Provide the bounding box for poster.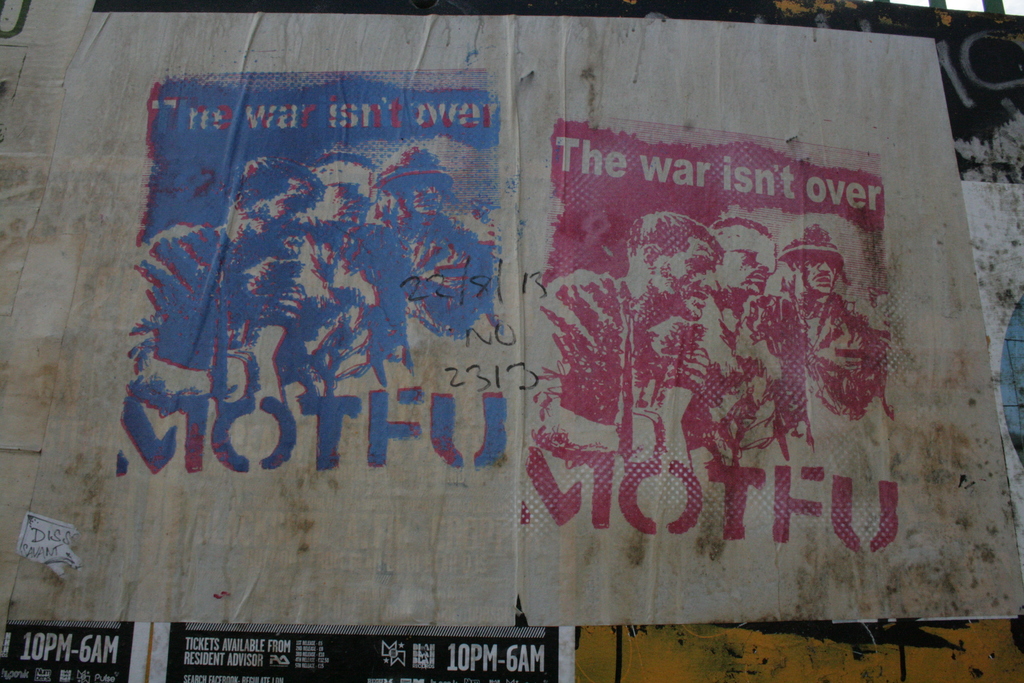
pyautogui.locateOnScreen(534, 122, 877, 556).
